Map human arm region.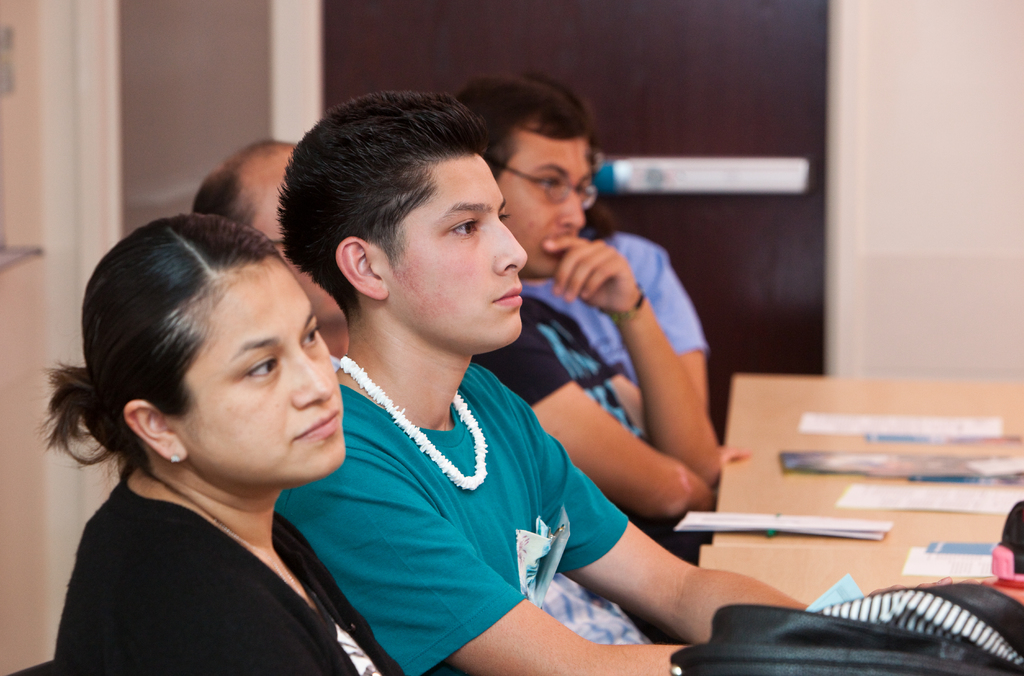
Mapped to [479,362,808,650].
